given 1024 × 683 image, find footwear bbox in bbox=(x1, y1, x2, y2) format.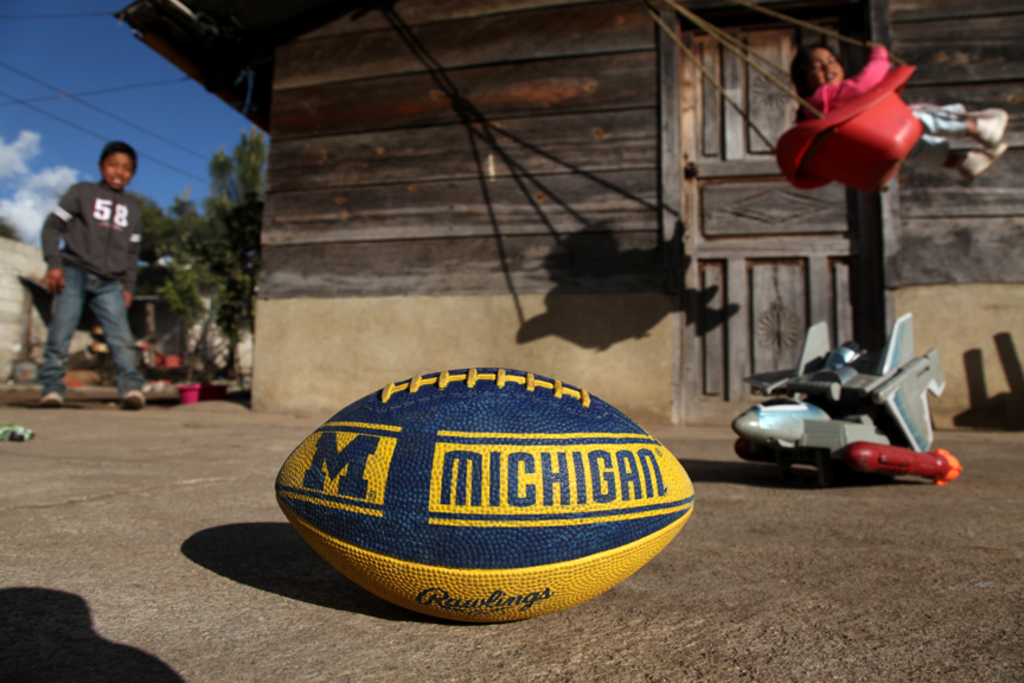
bbox=(122, 389, 139, 411).
